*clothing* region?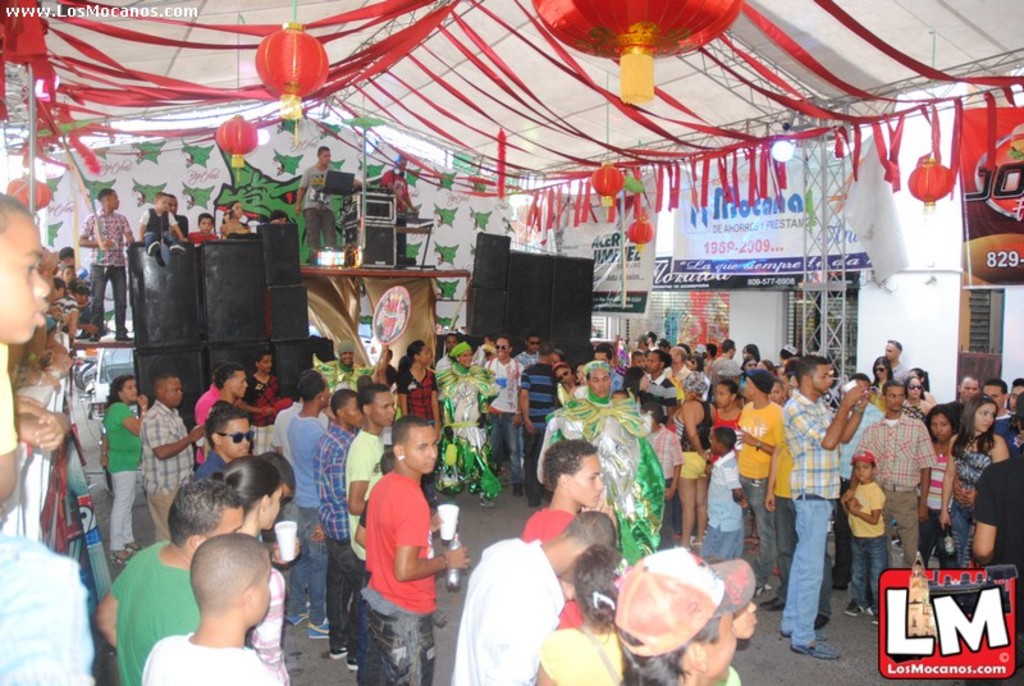
crop(521, 498, 577, 632)
